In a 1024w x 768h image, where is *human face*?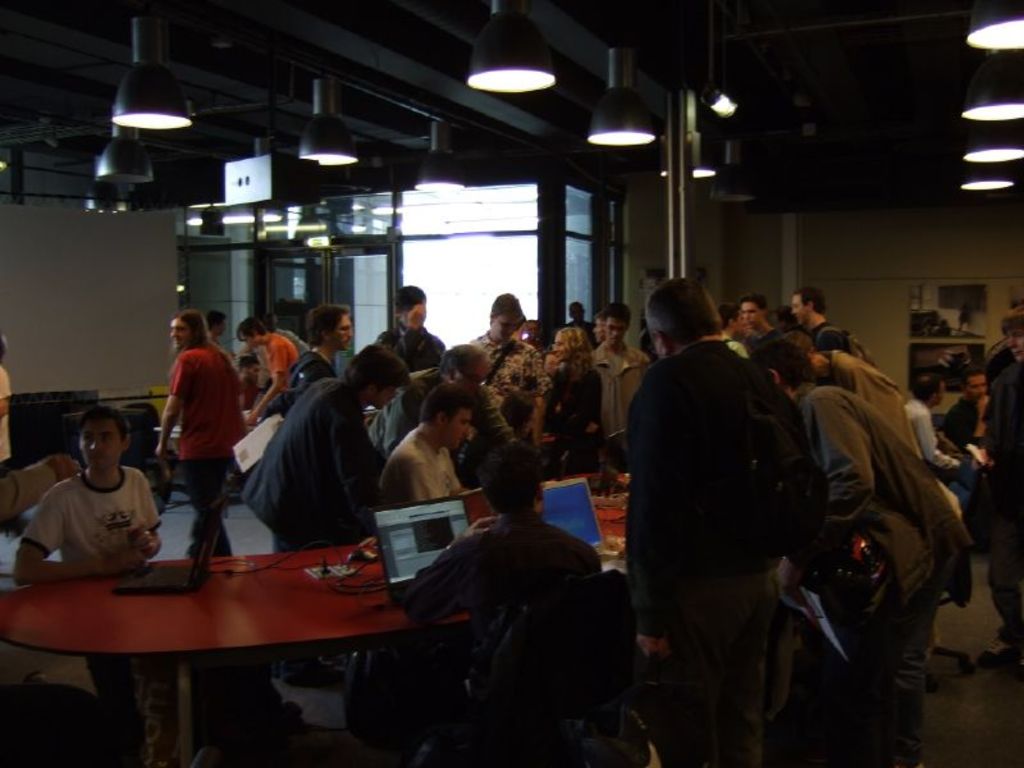
bbox=[788, 292, 808, 325].
